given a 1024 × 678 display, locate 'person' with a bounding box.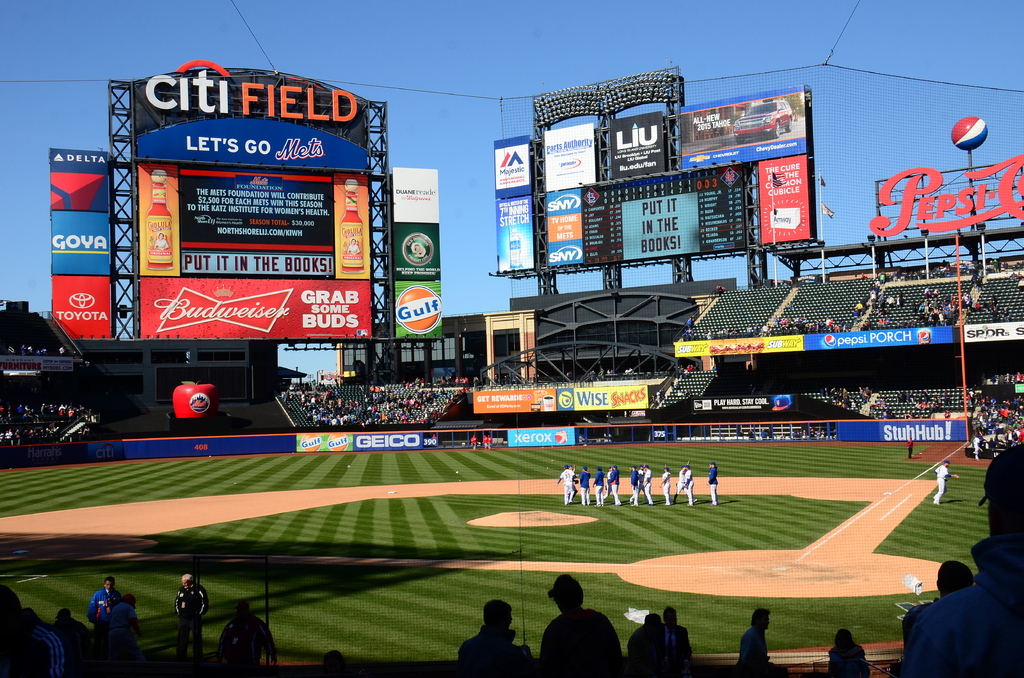
Located: rect(819, 429, 825, 440).
